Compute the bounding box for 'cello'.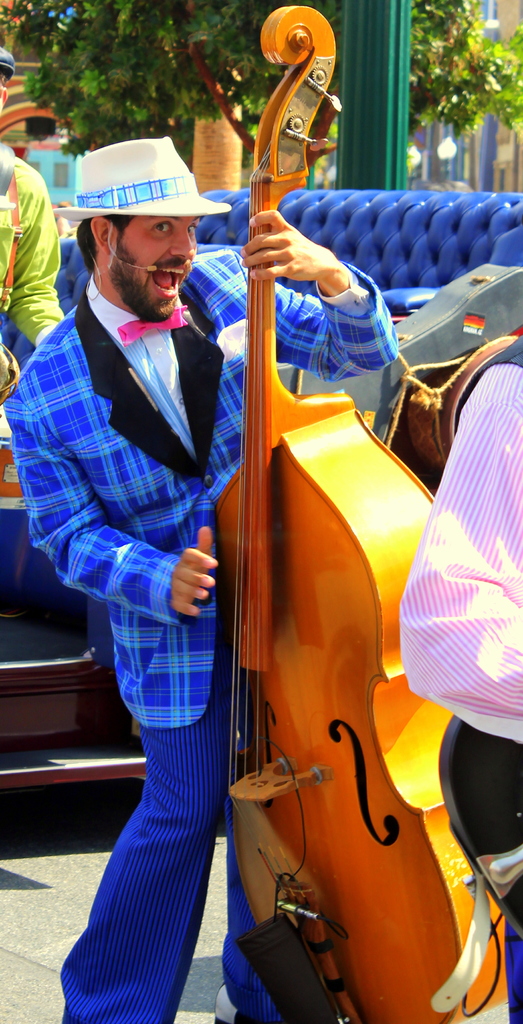
[228, 4, 510, 1023].
